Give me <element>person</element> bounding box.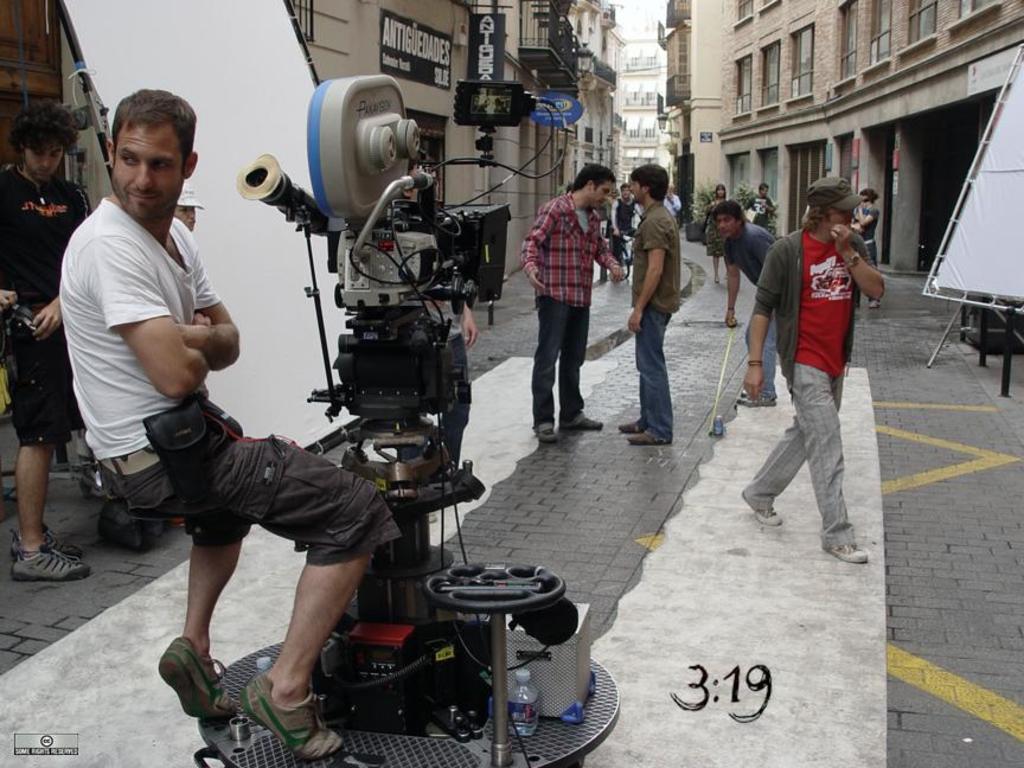
<region>520, 165, 623, 453</region>.
